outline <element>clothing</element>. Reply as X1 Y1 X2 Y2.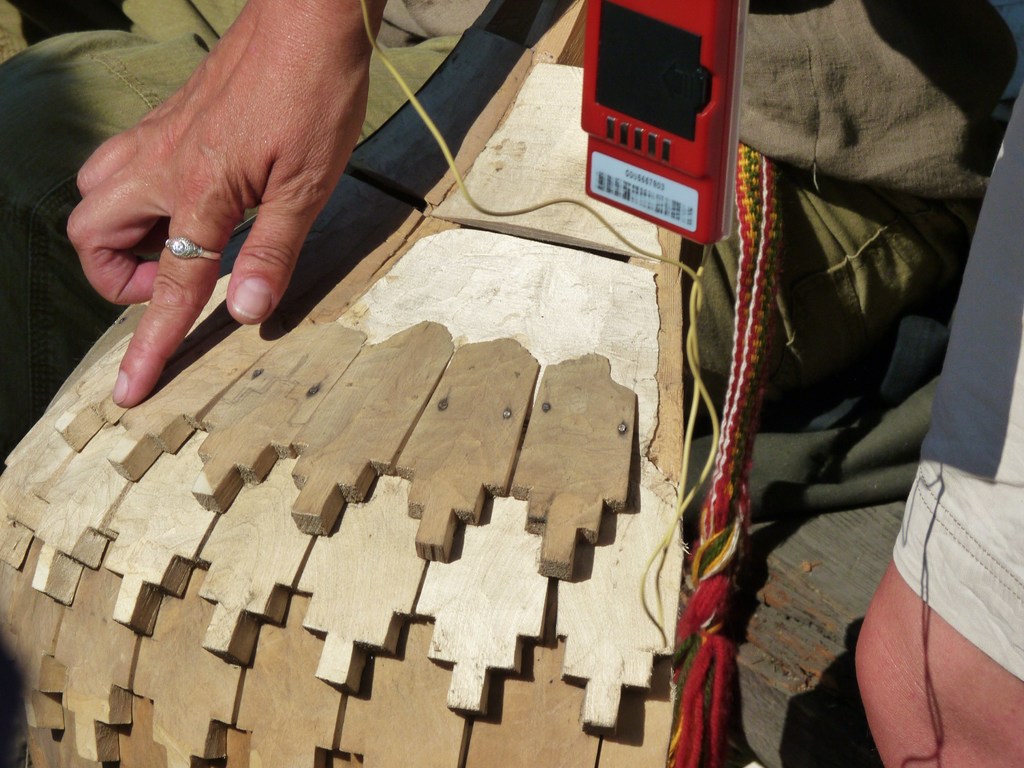
1 0 1023 472.
